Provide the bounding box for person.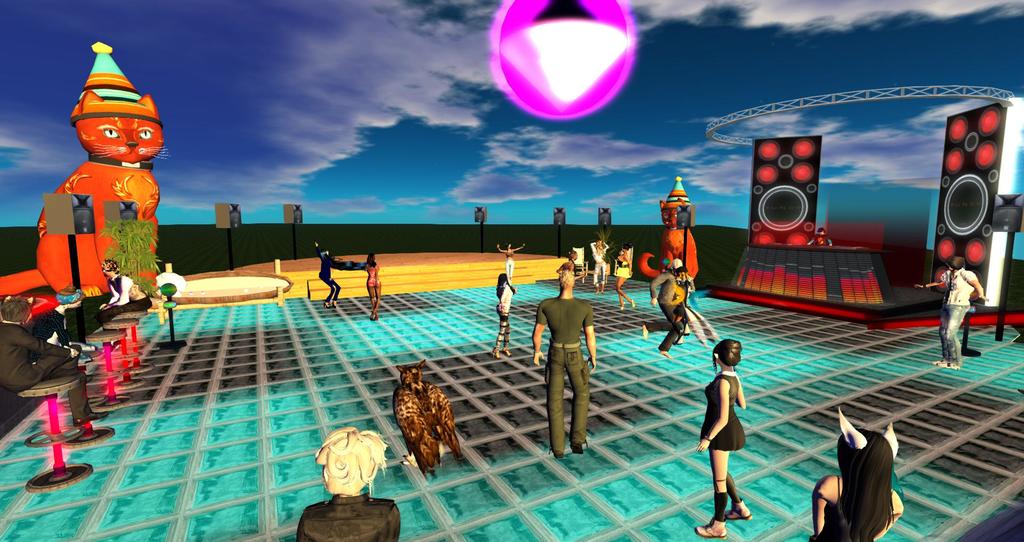
bbox=[673, 264, 696, 345].
